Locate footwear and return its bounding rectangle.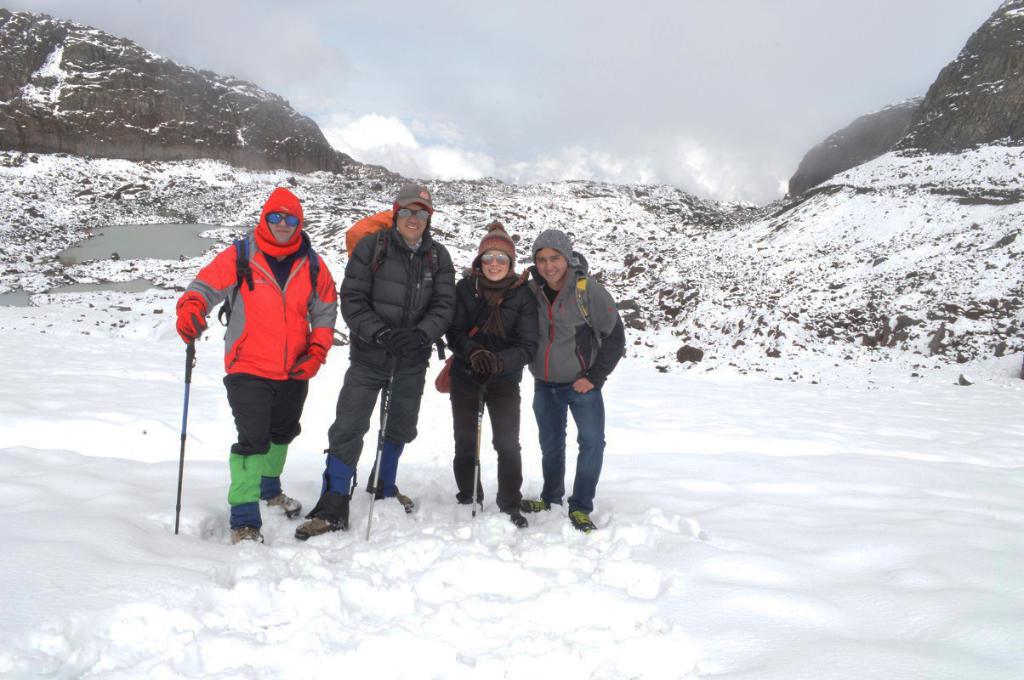
l=508, t=512, r=528, b=530.
